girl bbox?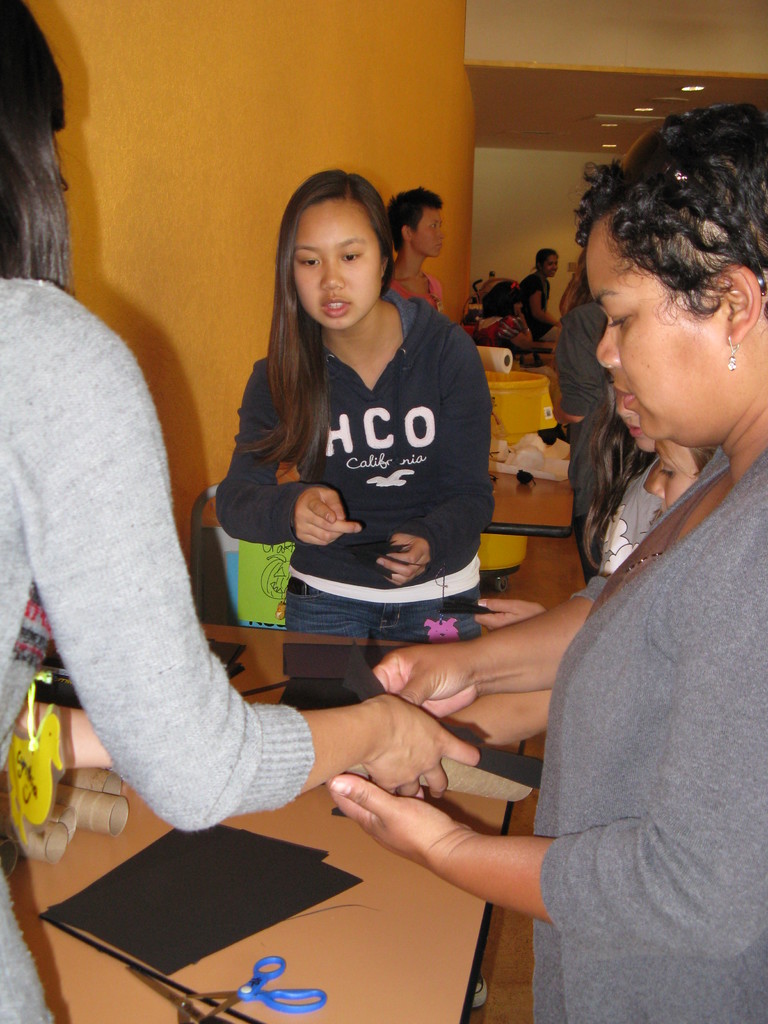
{"x1": 512, "y1": 244, "x2": 565, "y2": 353}
